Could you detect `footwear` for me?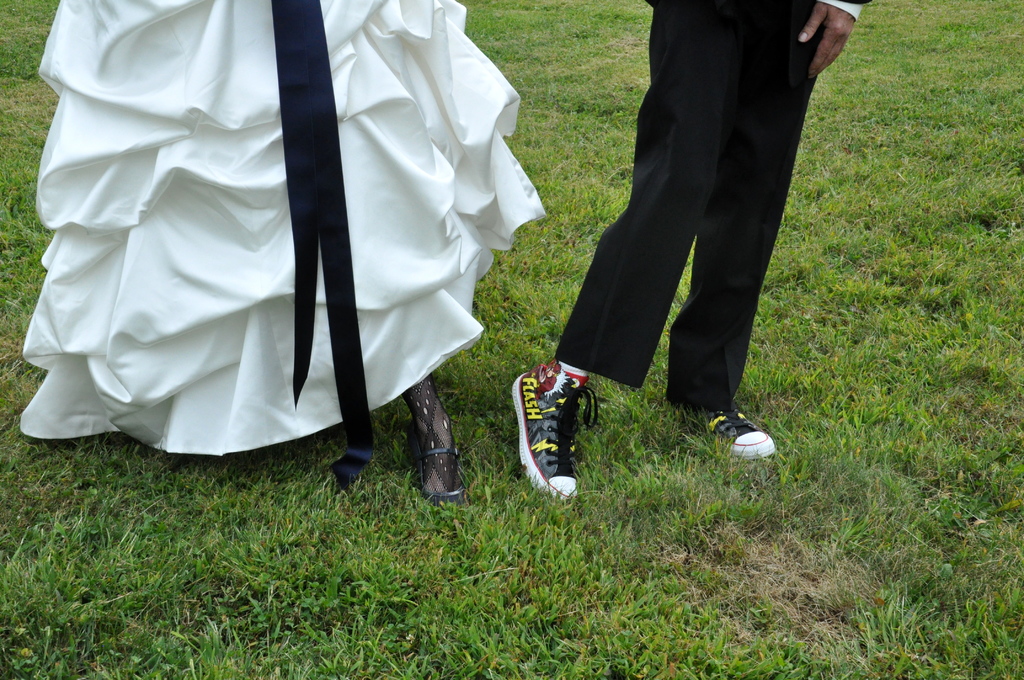
Detection result: bbox=[408, 419, 468, 506].
